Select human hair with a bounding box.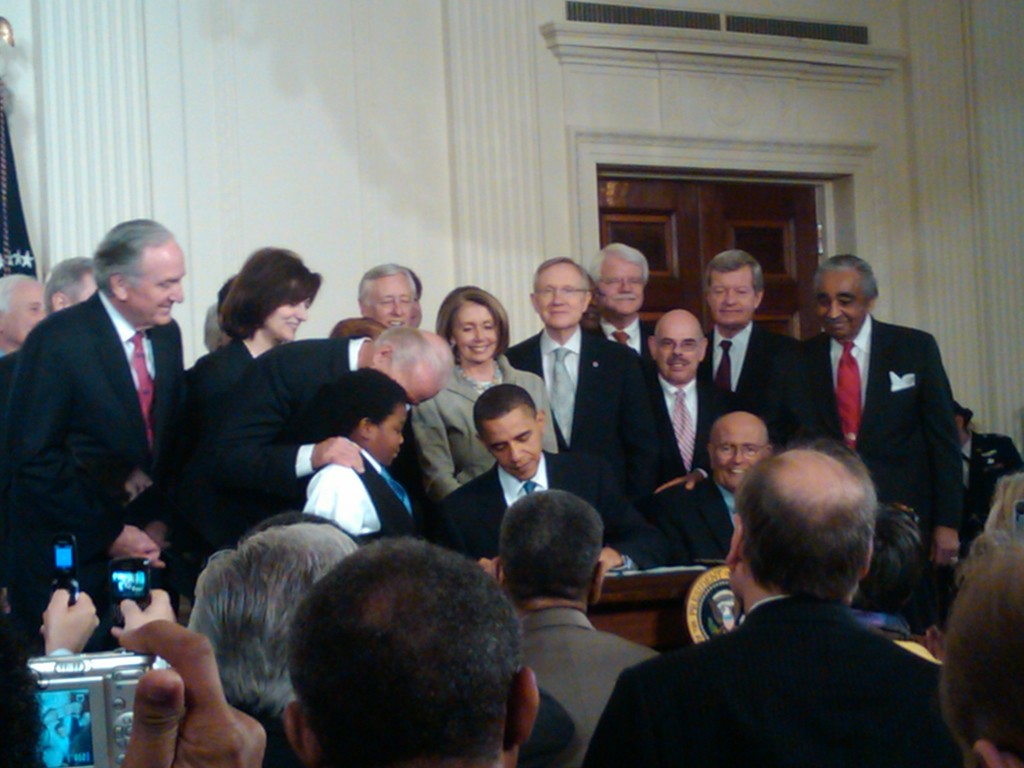
Rect(93, 218, 170, 294).
